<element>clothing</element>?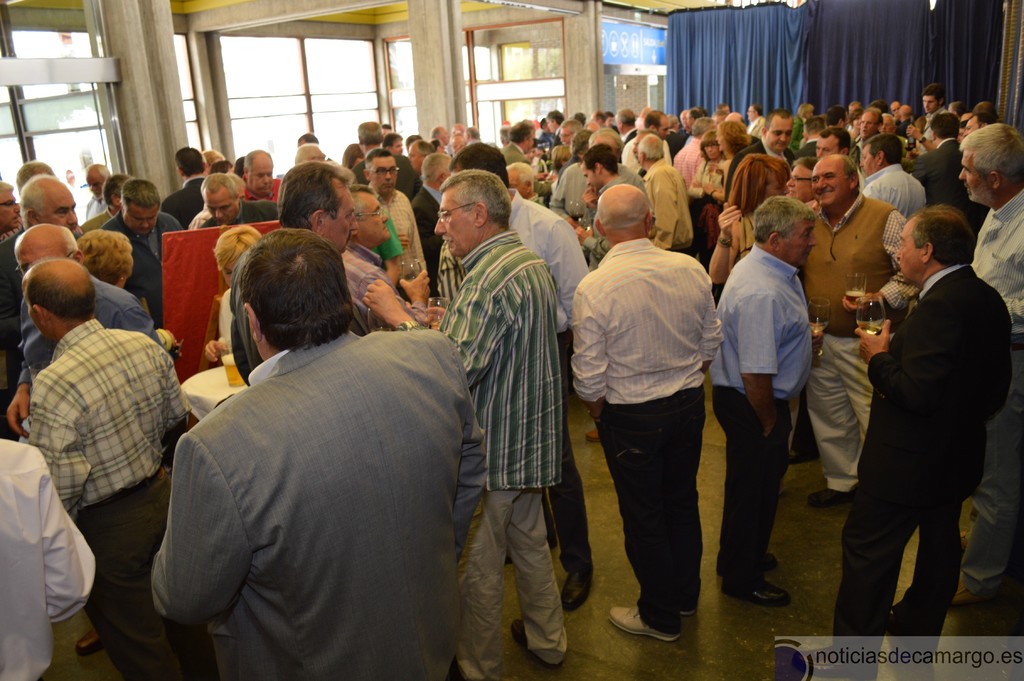
<box>872,157,930,212</box>
